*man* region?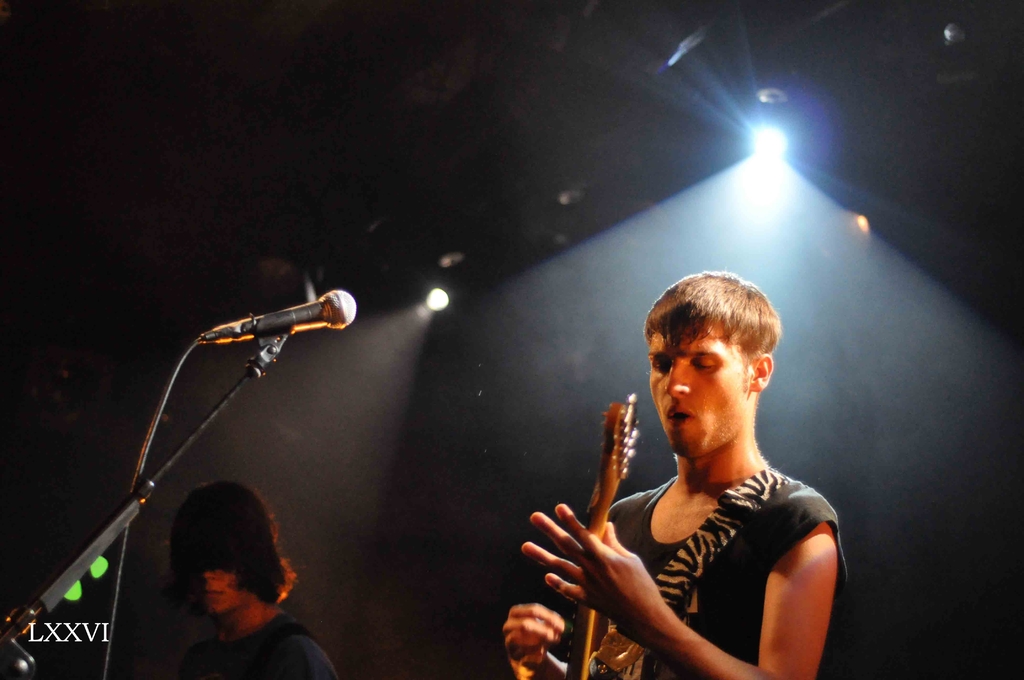
box(539, 277, 868, 679)
